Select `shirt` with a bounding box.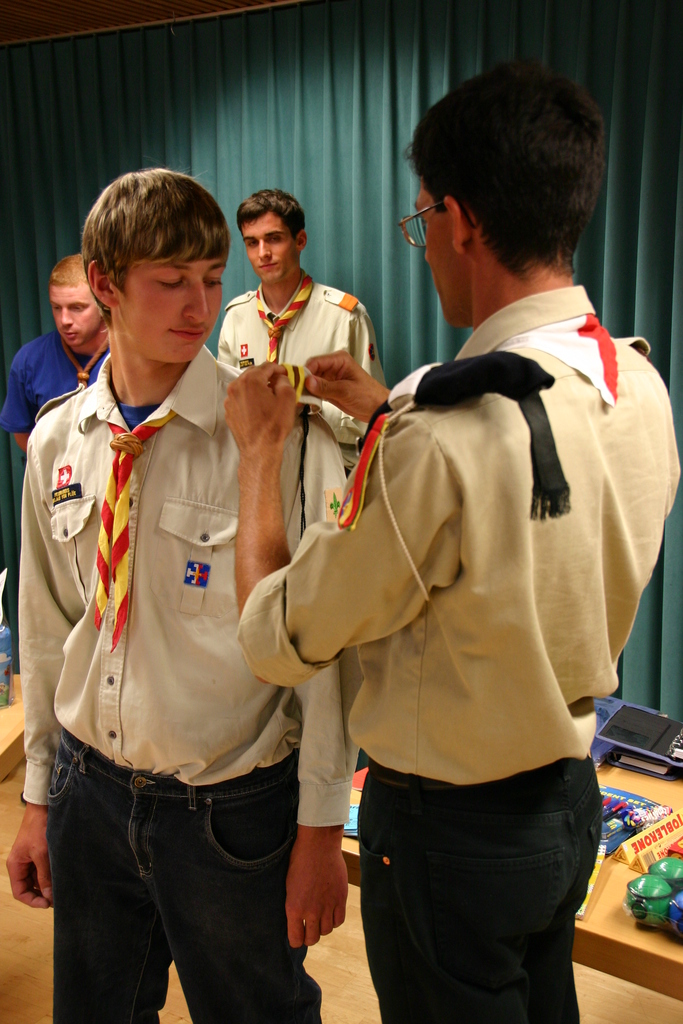
bbox=(211, 269, 391, 470).
